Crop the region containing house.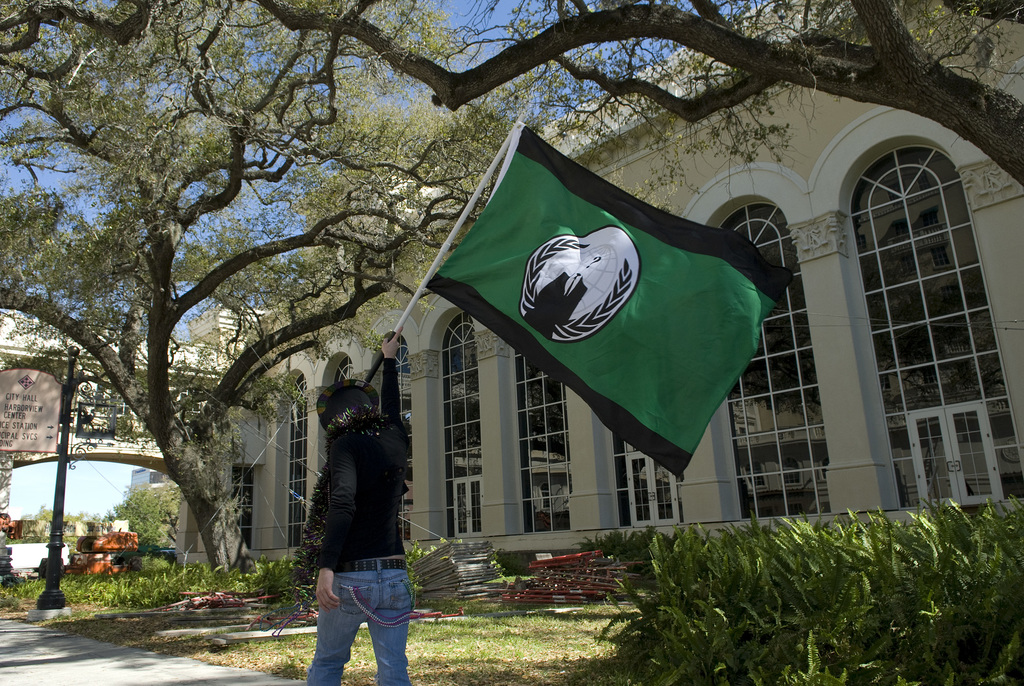
Crop region: [left=428, top=200, right=534, bottom=584].
